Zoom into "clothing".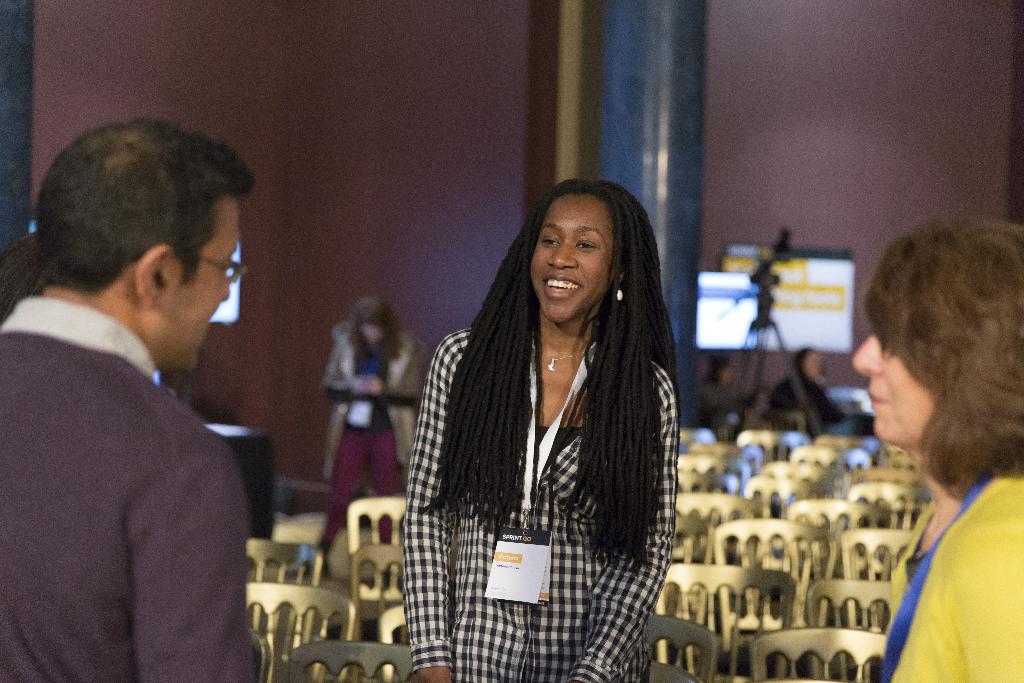
Zoom target: {"x1": 390, "y1": 224, "x2": 702, "y2": 661}.
